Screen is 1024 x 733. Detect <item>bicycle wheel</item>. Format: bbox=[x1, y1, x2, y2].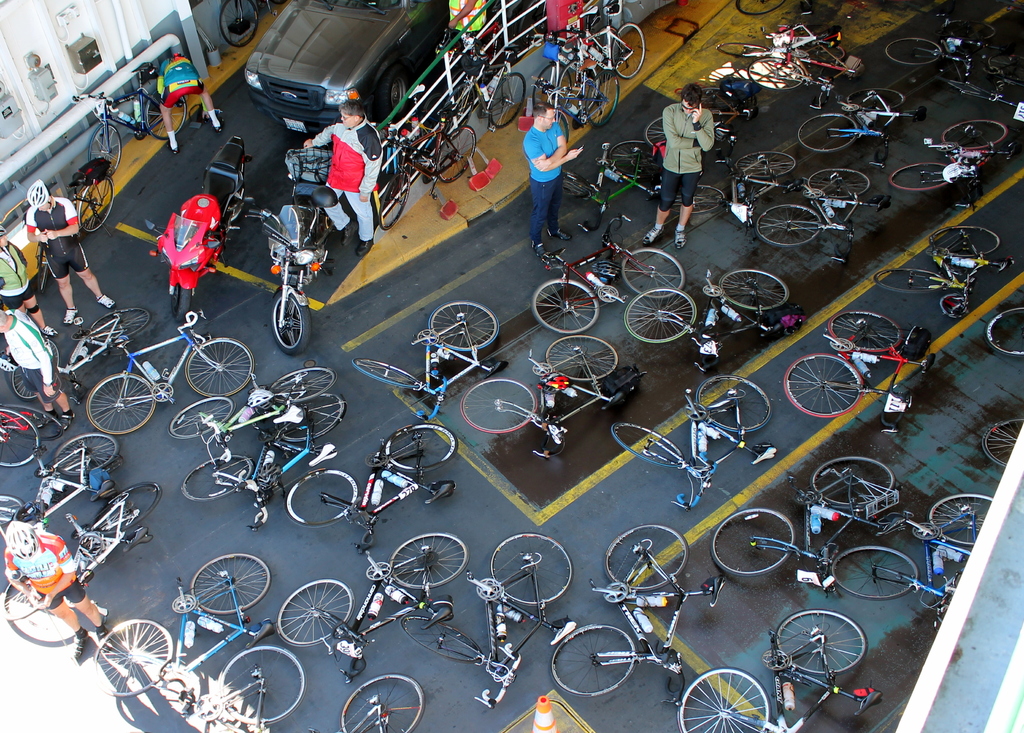
bbox=[488, 529, 579, 616].
